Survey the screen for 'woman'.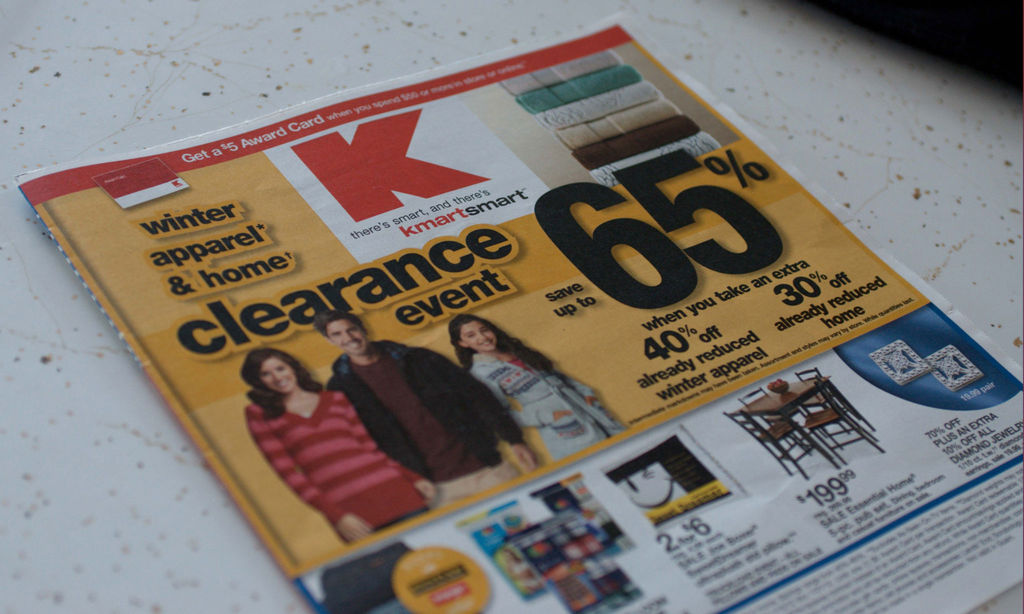
Survey found: bbox=[448, 310, 628, 472].
